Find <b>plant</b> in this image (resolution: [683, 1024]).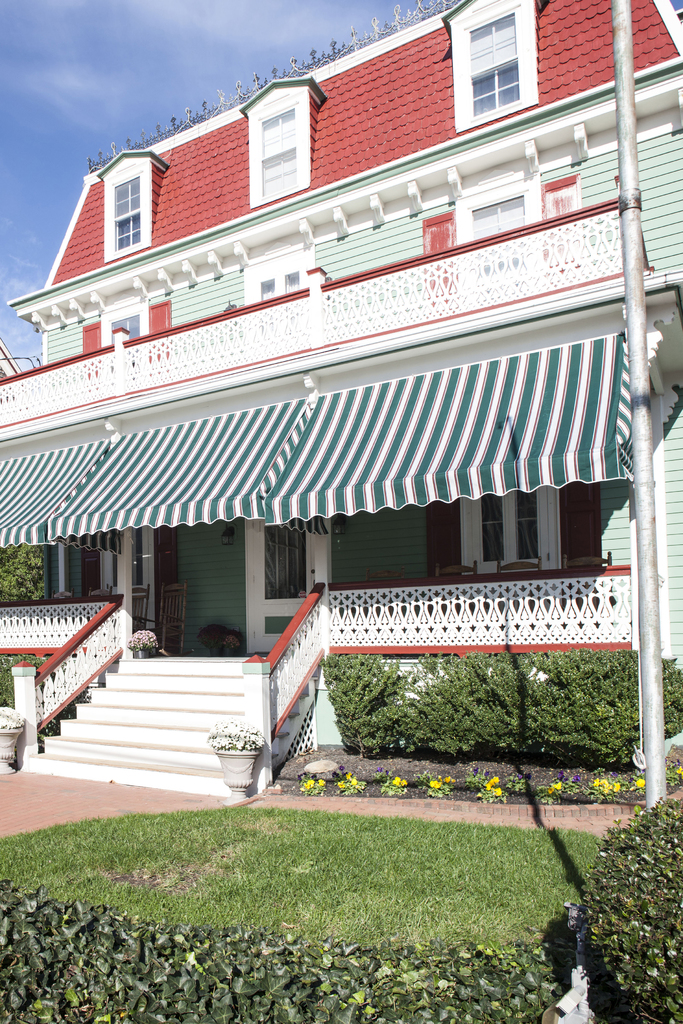
325/646/403/762.
